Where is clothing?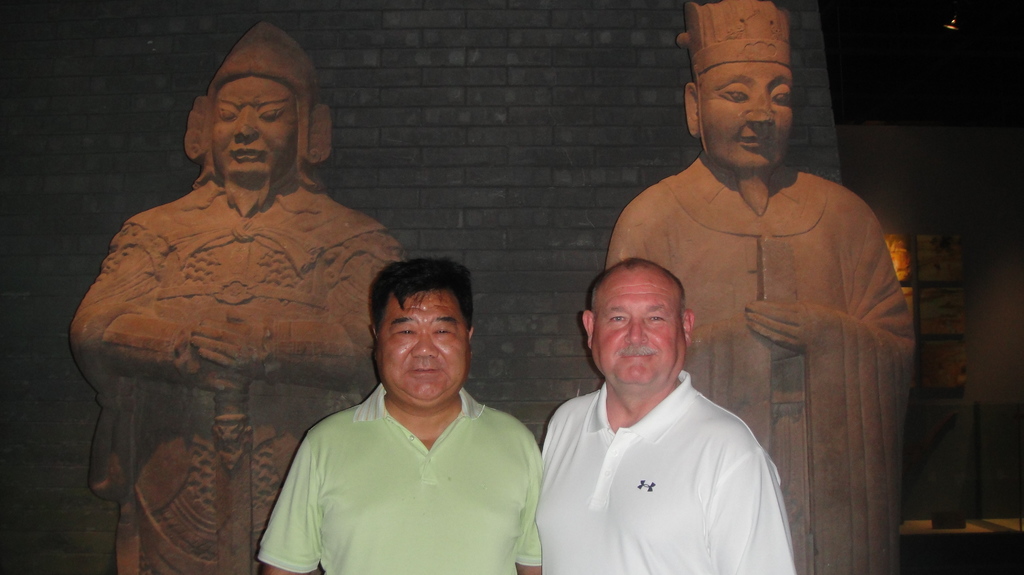
{"x1": 271, "y1": 361, "x2": 550, "y2": 563}.
